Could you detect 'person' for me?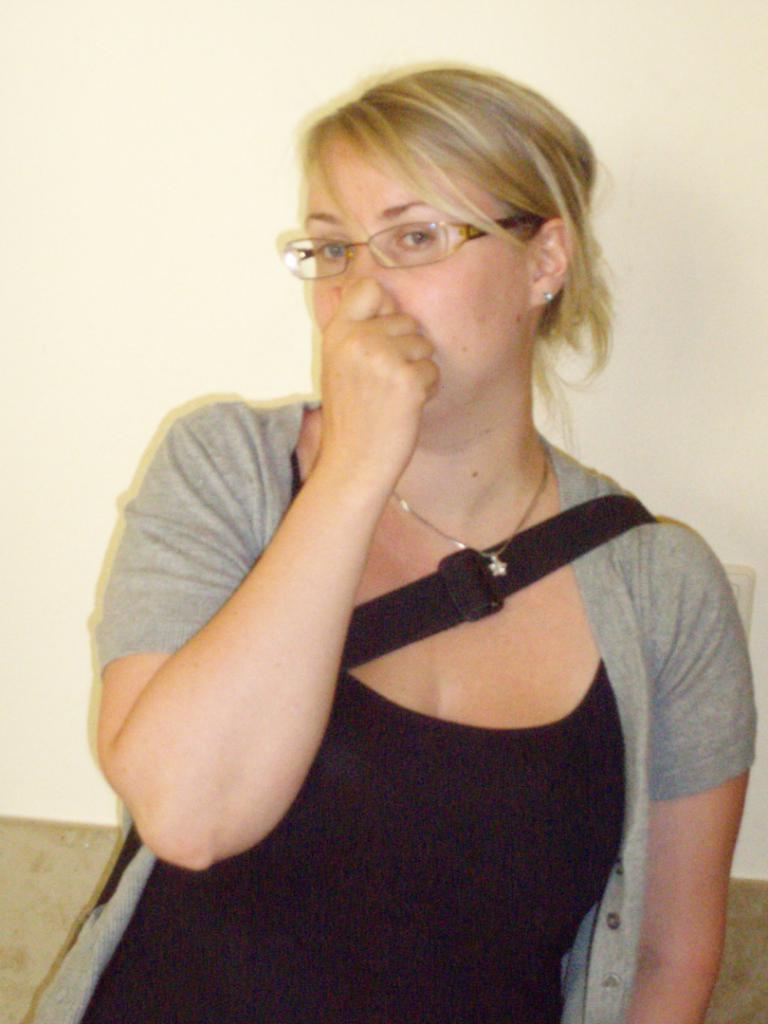
Detection result: l=22, t=62, r=760, b=1023.
